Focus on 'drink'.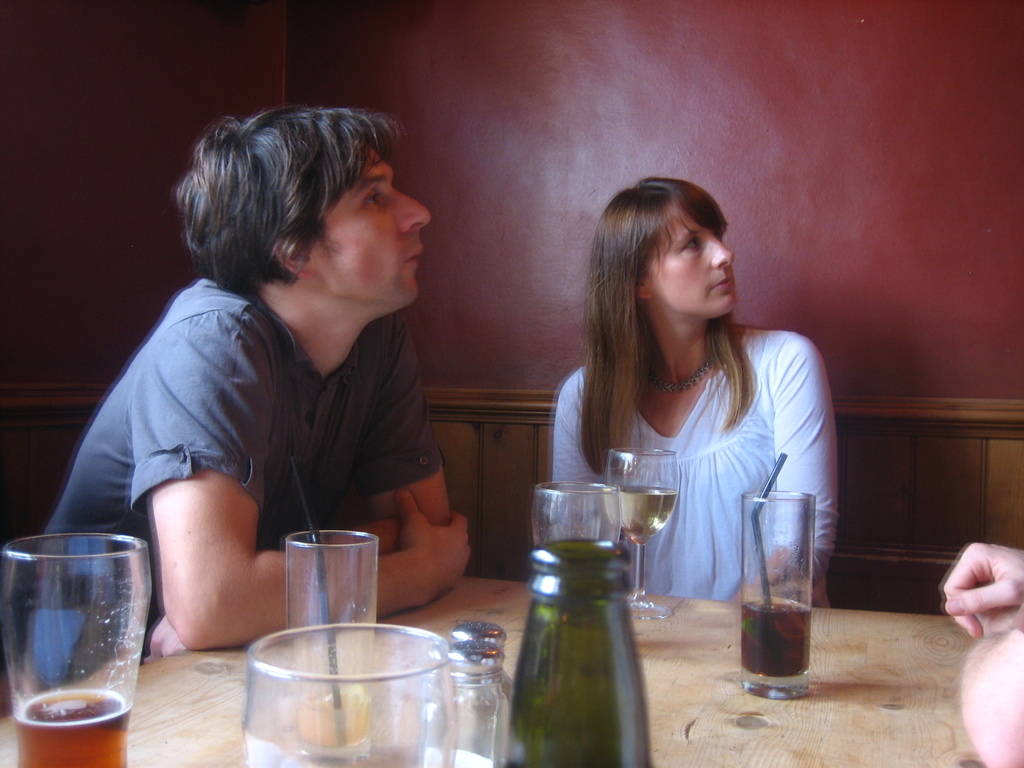
Focused at (x1=14, y1=520, x2=142, y2=735).
